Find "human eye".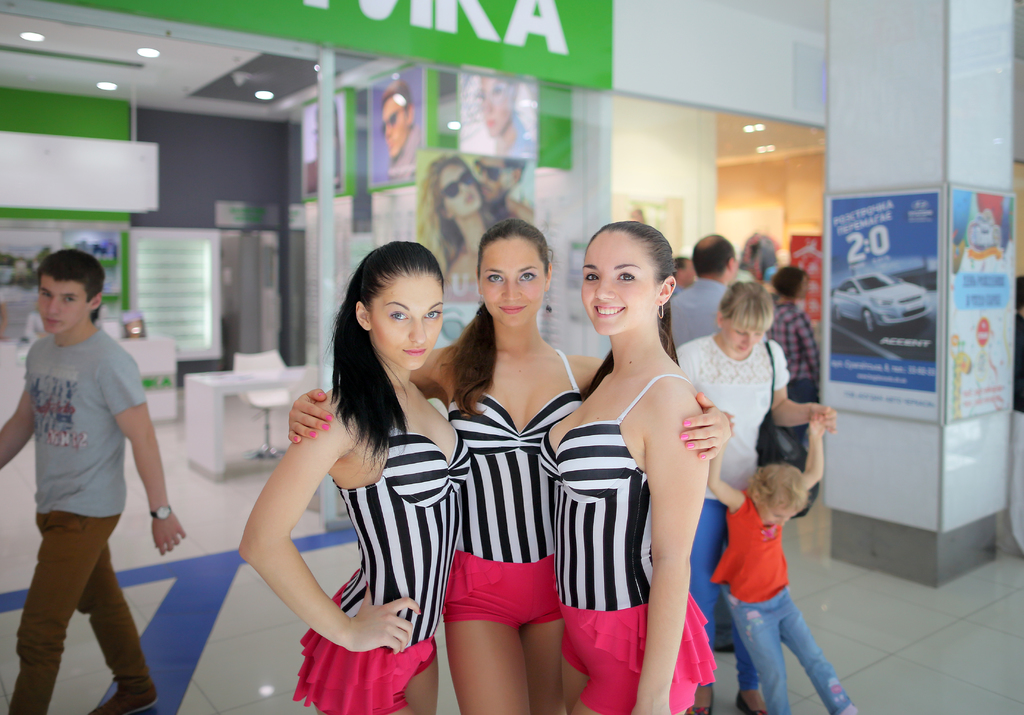
{"left": 616, "top": 268, "right": 634, "bottom": 281}.
